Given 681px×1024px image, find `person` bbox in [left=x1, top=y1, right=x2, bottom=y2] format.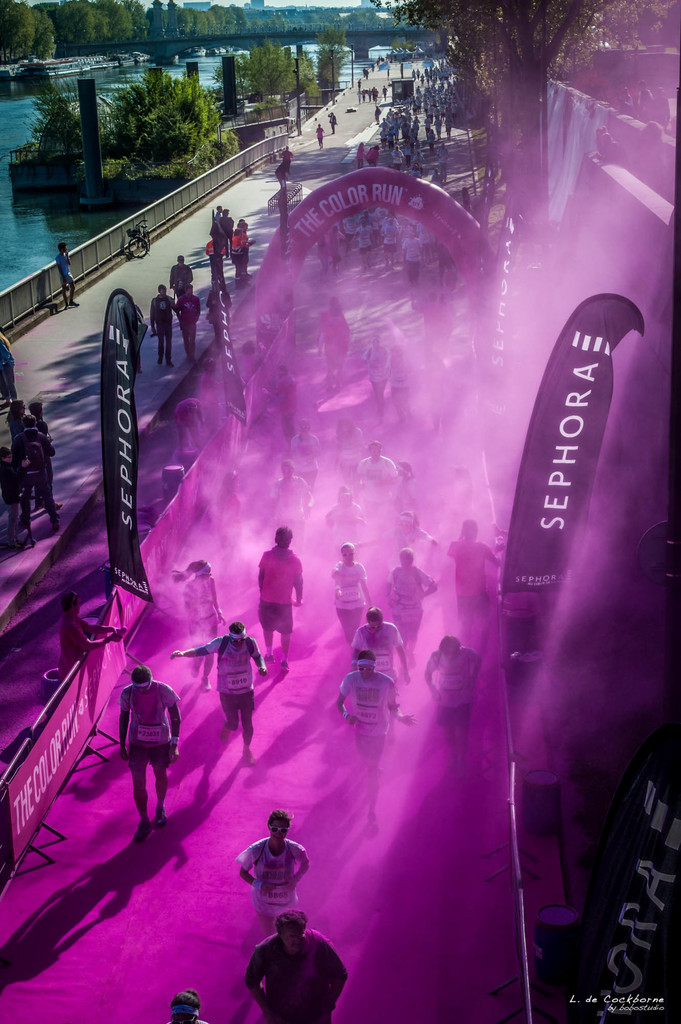
[left=56, top=239, right=81, bottom=316].
